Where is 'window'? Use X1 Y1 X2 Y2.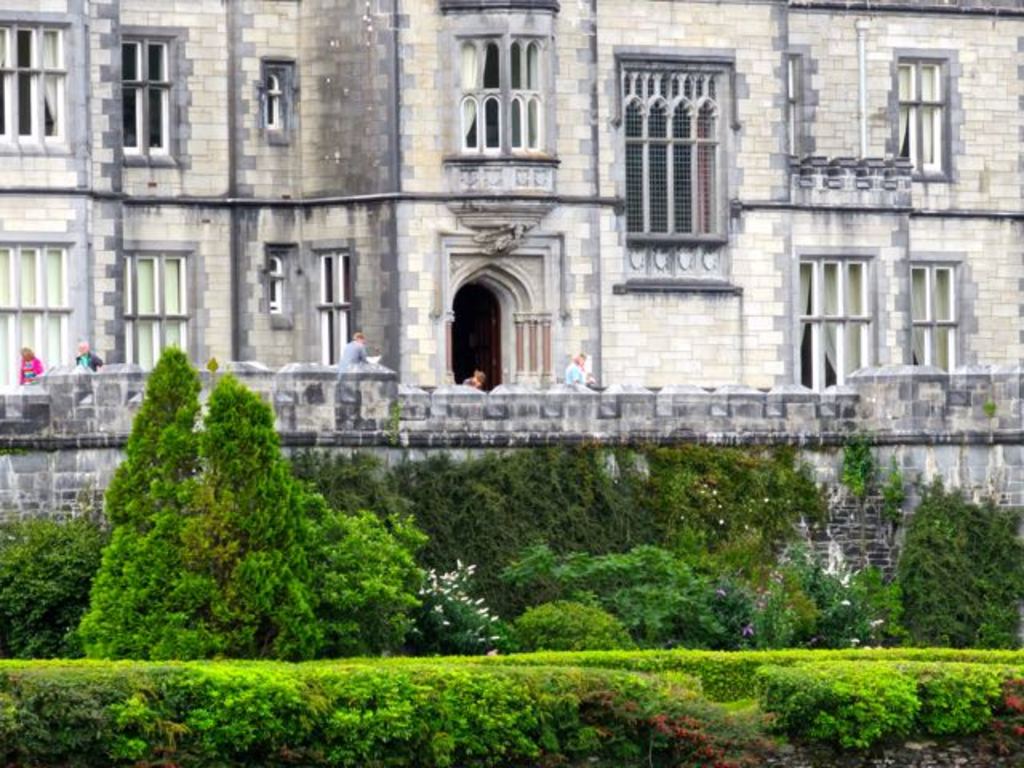
454 32 547 157.
